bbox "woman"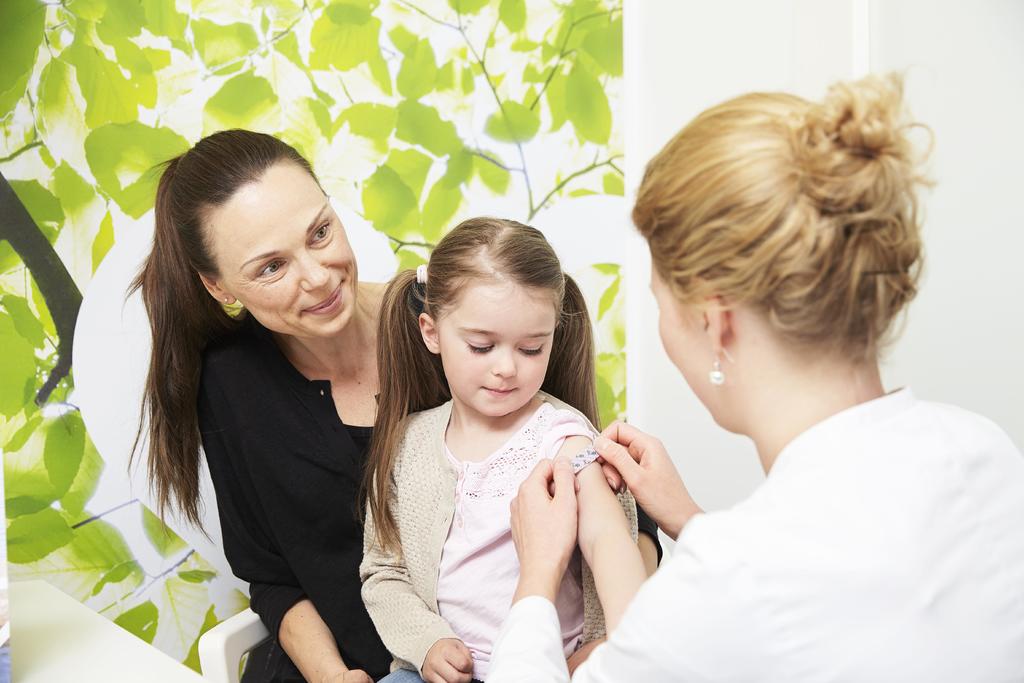
[125, 135, 666, 682]
